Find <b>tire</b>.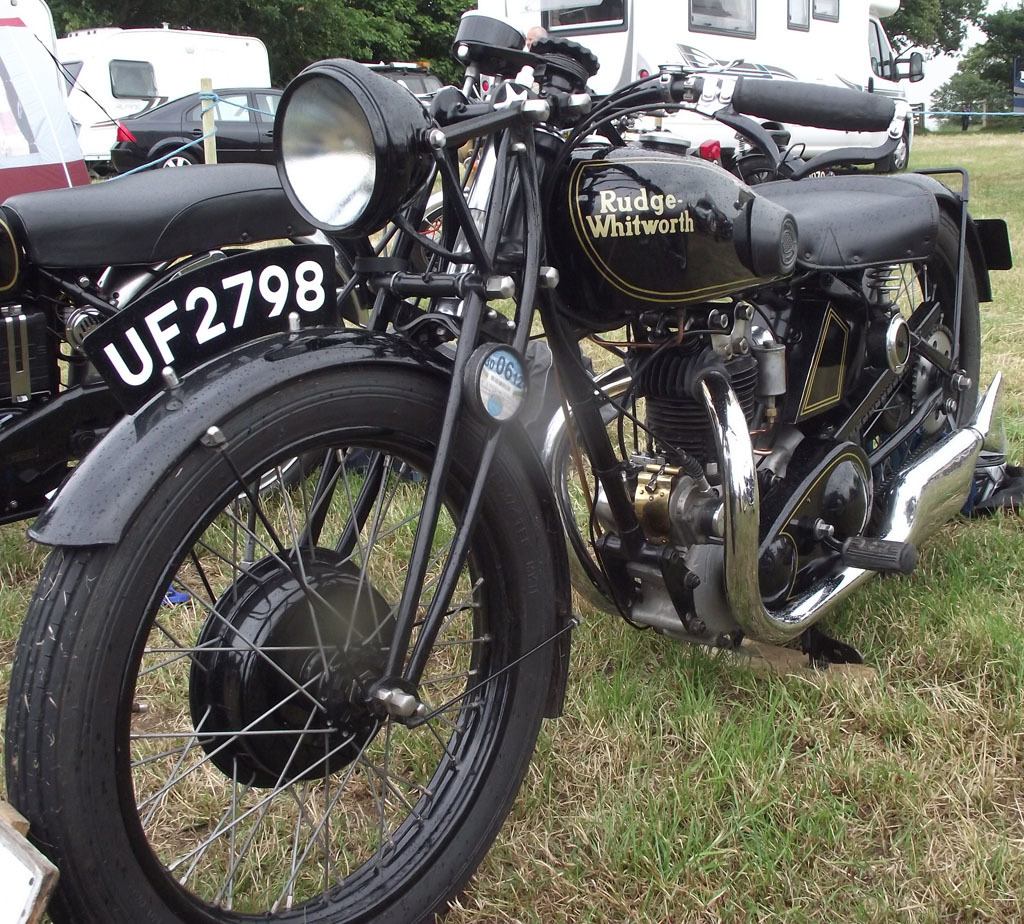
select_region(155, 148, 195, 171).
